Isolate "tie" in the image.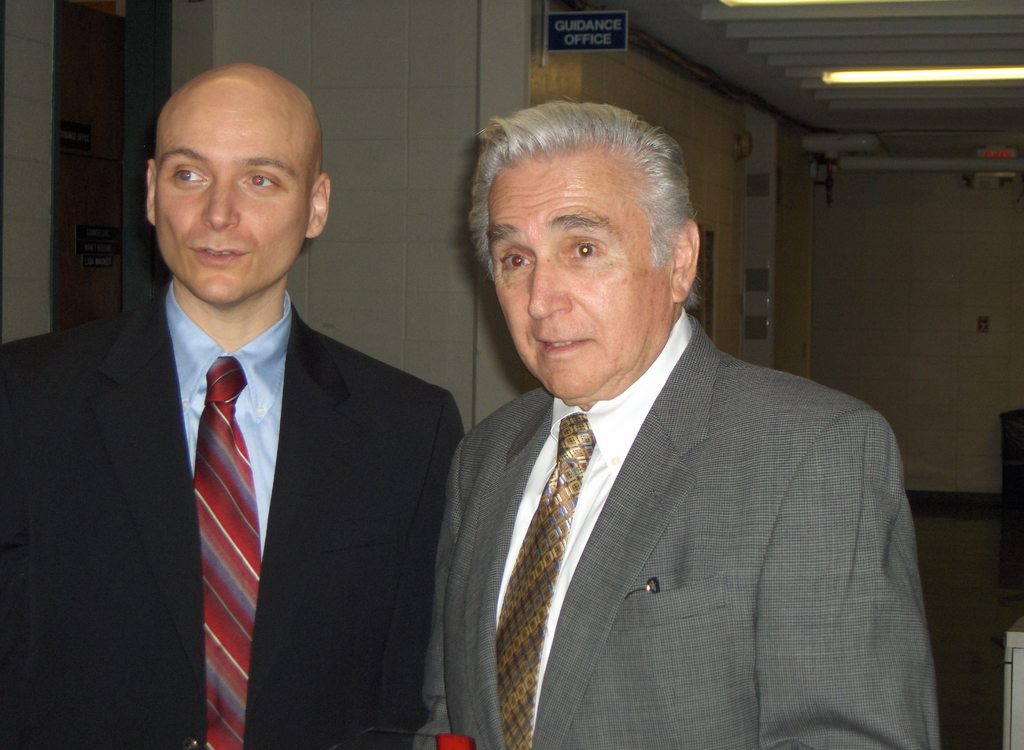
Isolated region: {"left": 191, "top": 358, "right": 269, "bottom": 749}.
